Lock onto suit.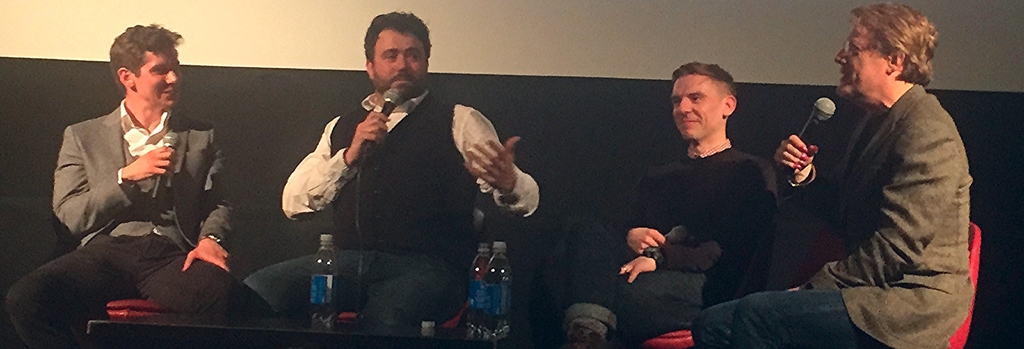
Locked: bbox=(323, 95, 479, 270).
